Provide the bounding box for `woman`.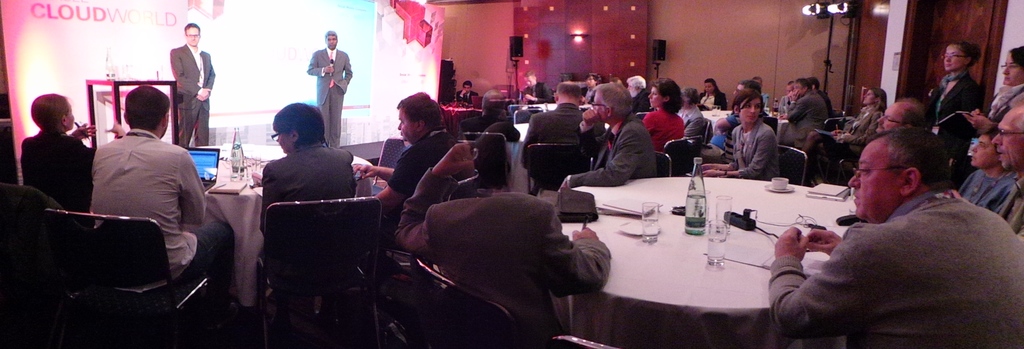
locate(14, 92, 107, 211).
